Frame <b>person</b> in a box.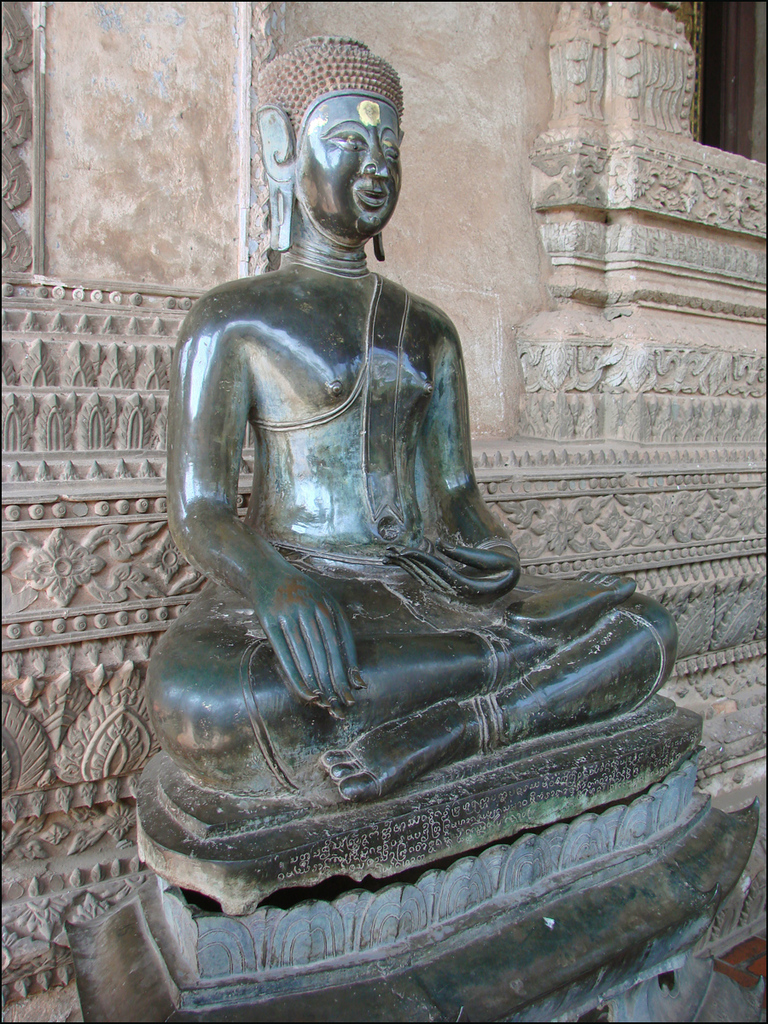
bbox=(148, 39, 679, 803).
